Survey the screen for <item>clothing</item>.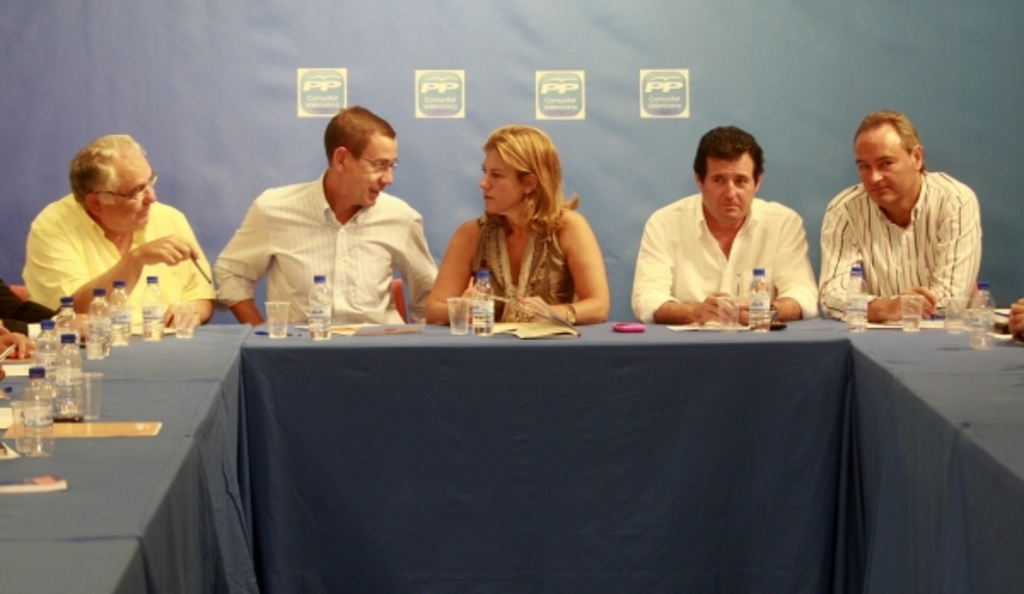
Survey found: <bbox>215, 172, 433, 323</bbox>.
